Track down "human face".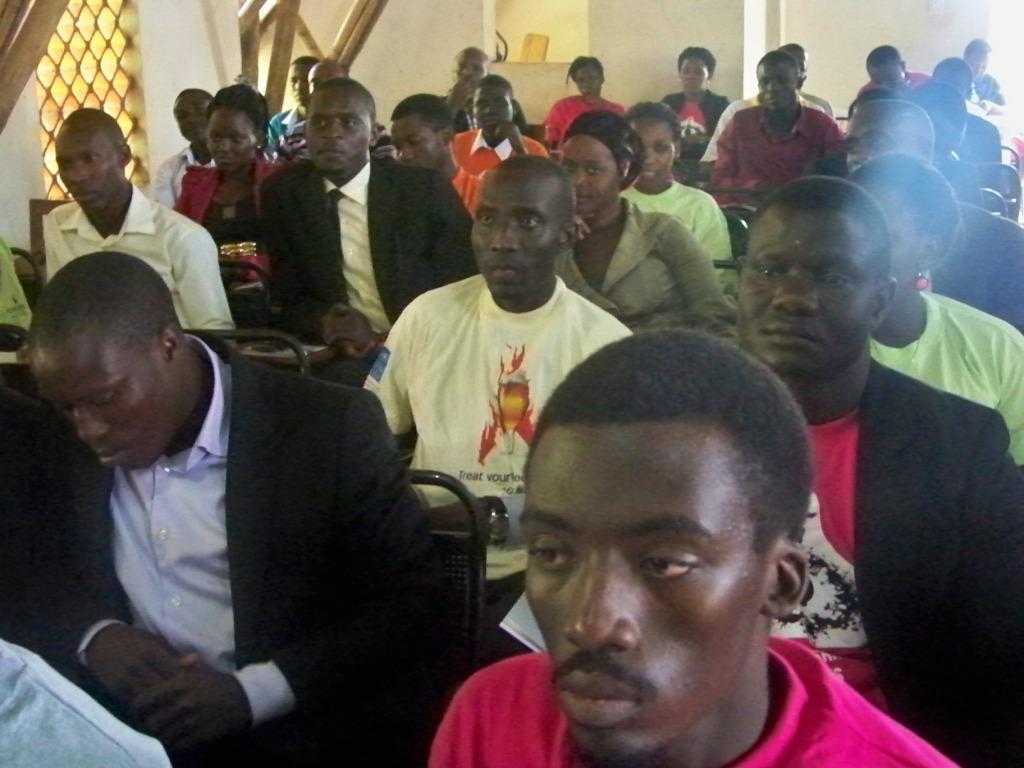
Tracked to 56/126/114/210.
